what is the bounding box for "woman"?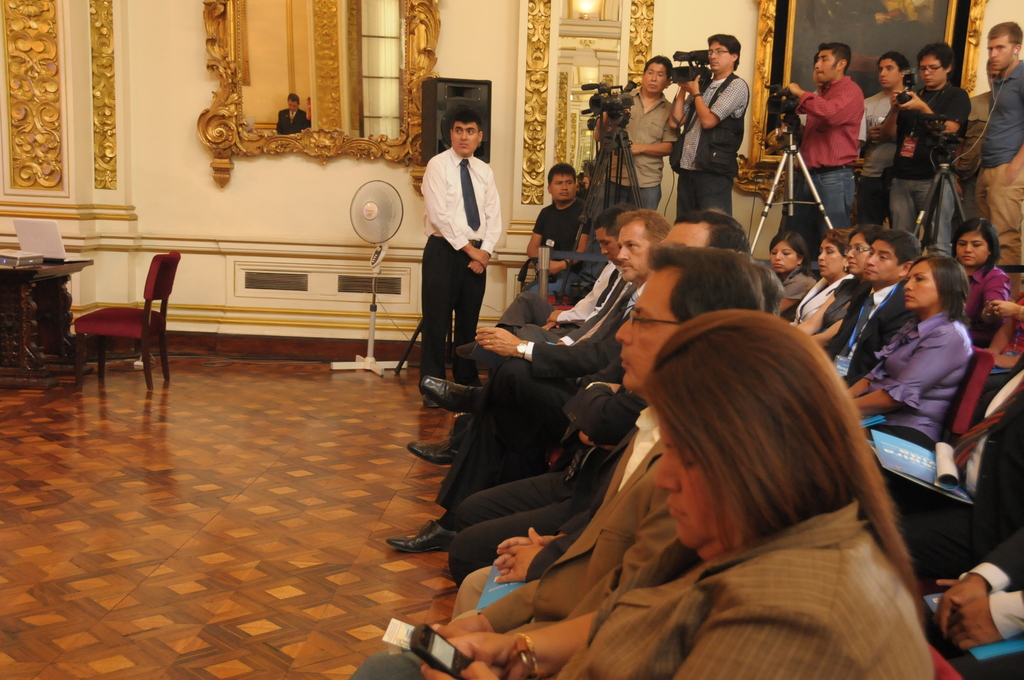
{"left": 335, "top": 301, "right": 928, "bottom": 679}.
